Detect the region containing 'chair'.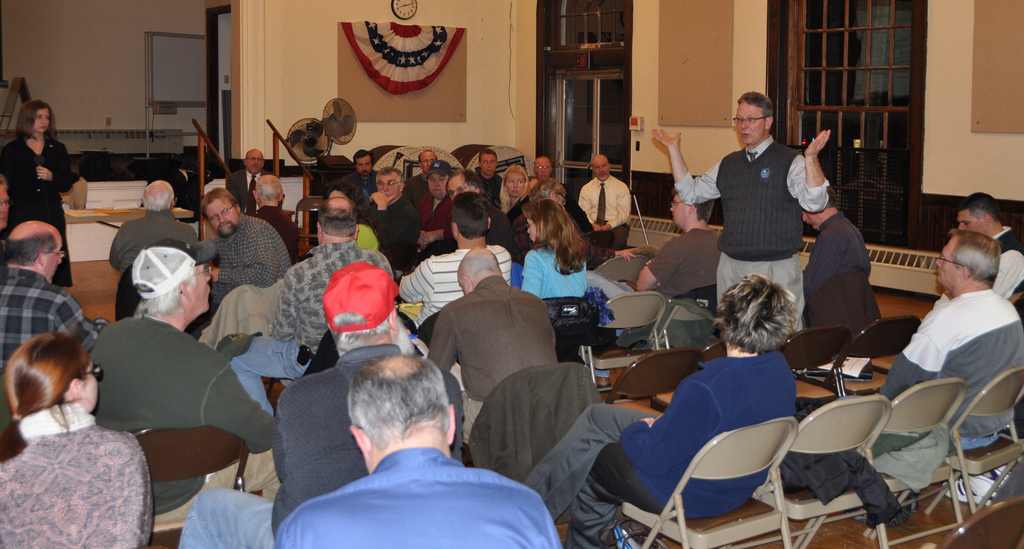
bbox=(604, 347, 706, 426).
